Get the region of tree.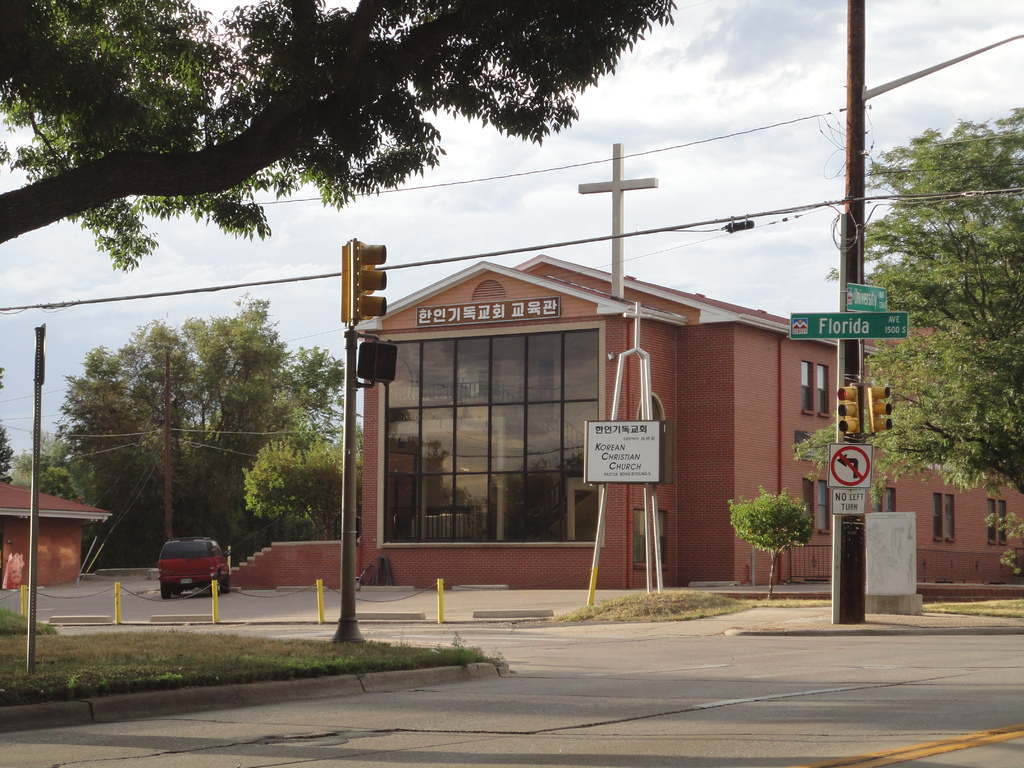
l=0, t=365, r=15, b=496.
